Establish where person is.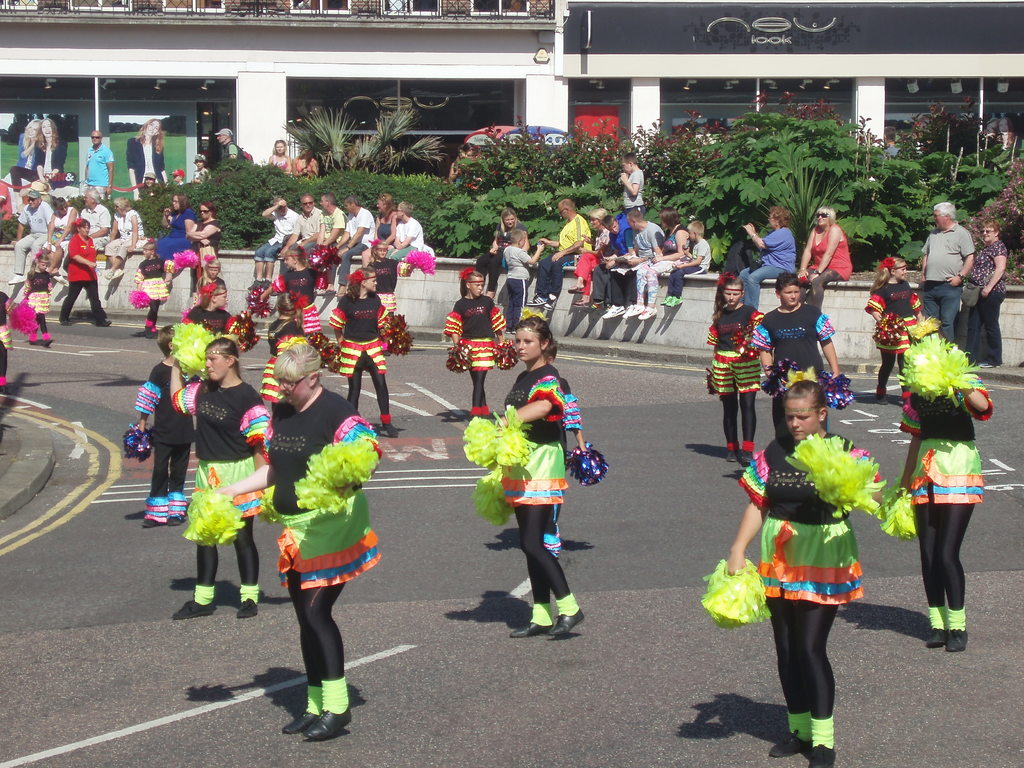
Established at pyautogui.locateOnScreen(442, 259, 512, 417).
